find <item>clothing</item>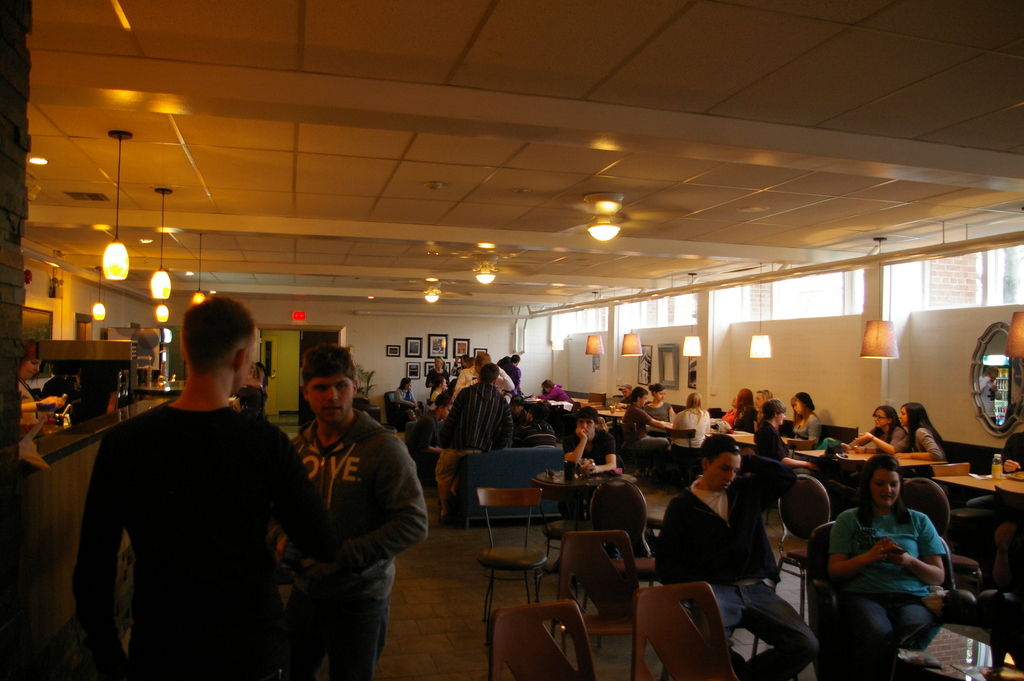
bbox(80, 355, 309, 679)
